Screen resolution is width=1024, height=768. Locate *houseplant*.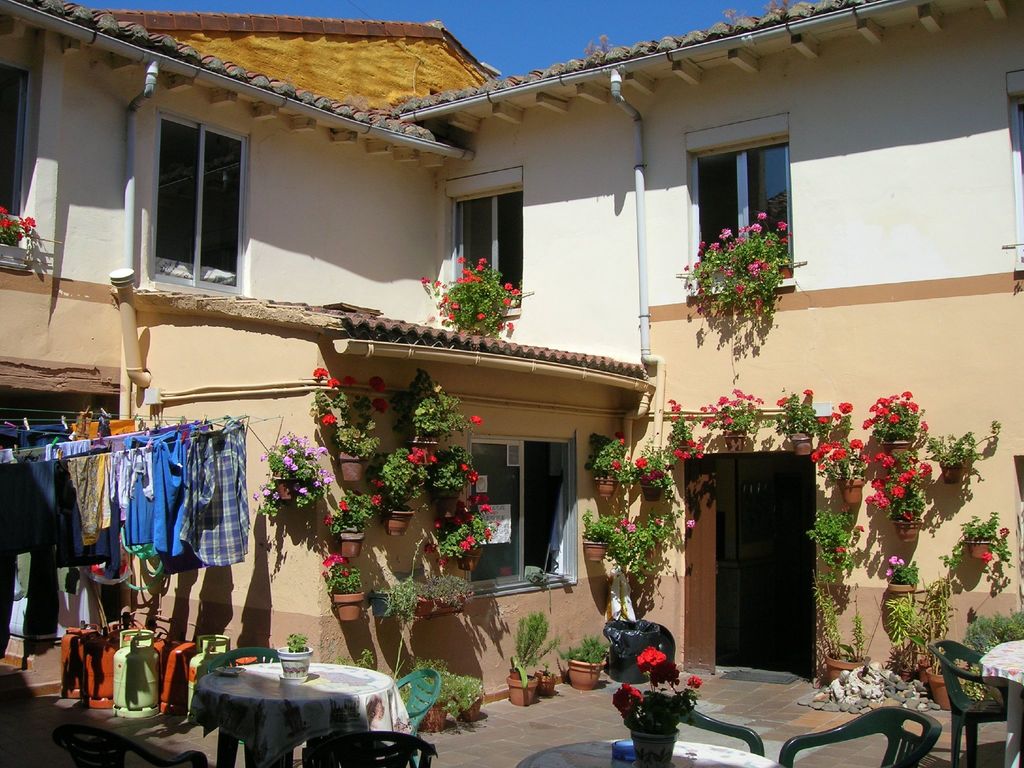
632, 442, 673, 500.
